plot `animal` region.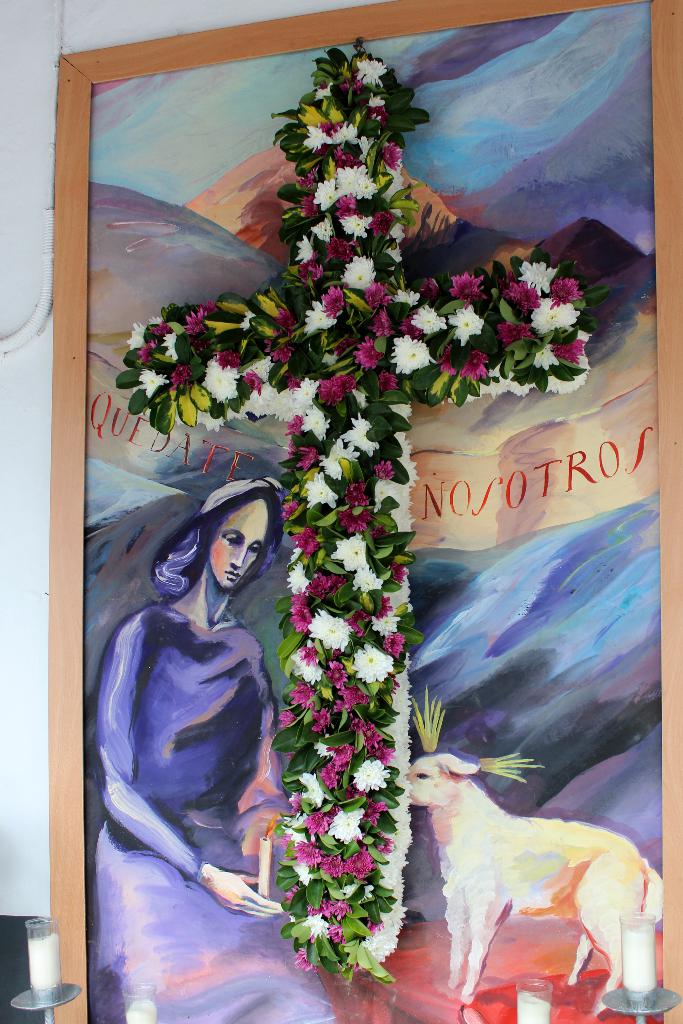
Plotted at region(402, 739, 664, 1002).
